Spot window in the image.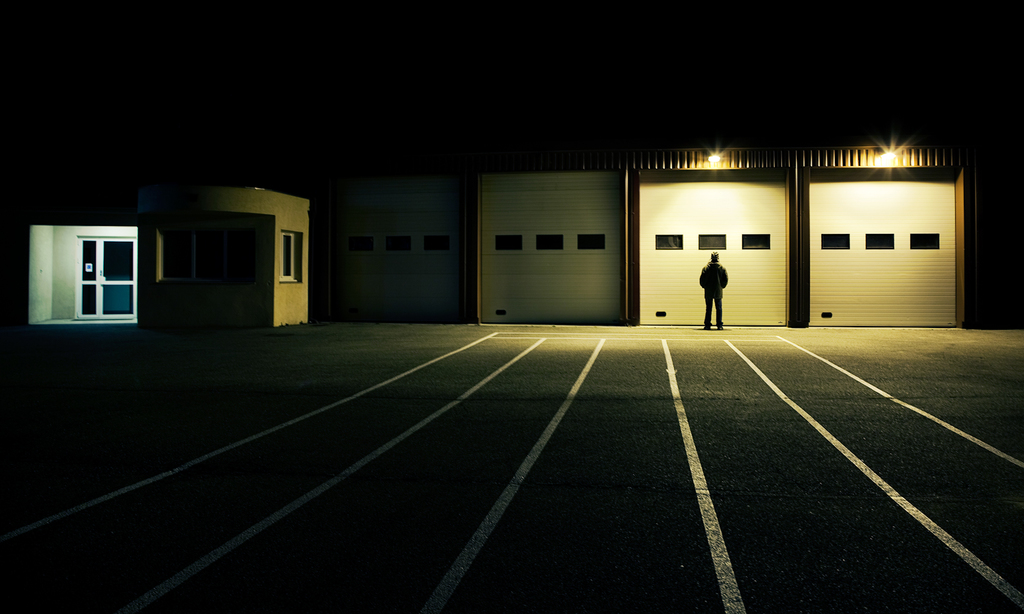
window found at left=742, top=232, right=774, bottom=248.
